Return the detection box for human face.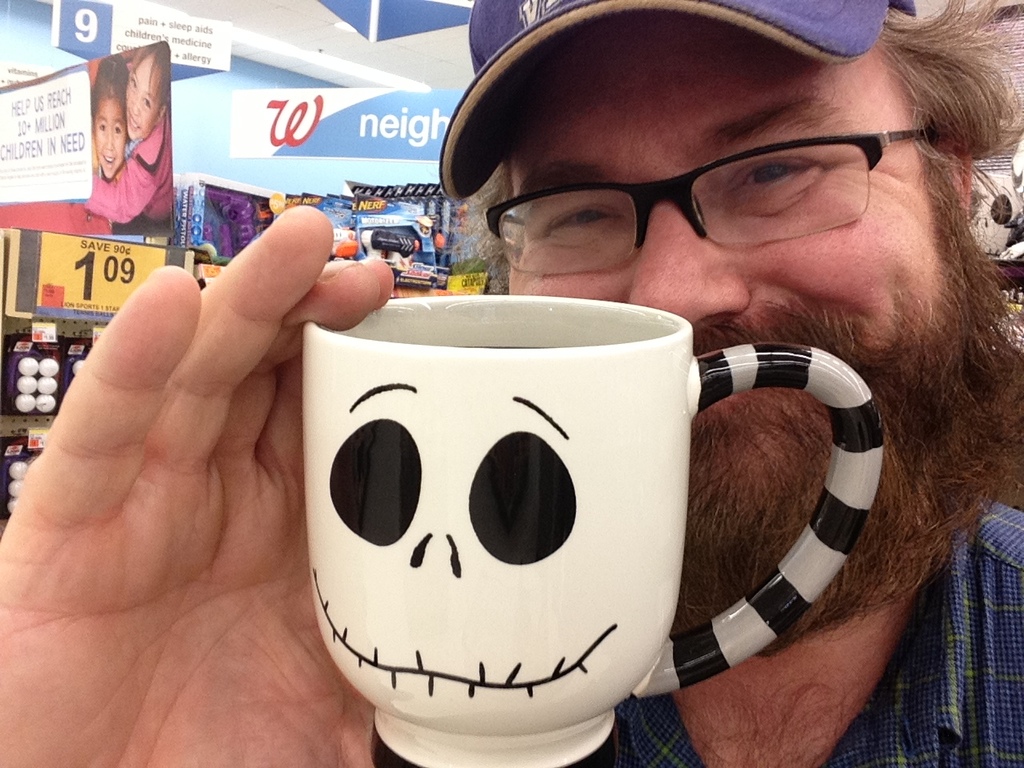
x1=125 y1=56 x2=171 y2=136.
